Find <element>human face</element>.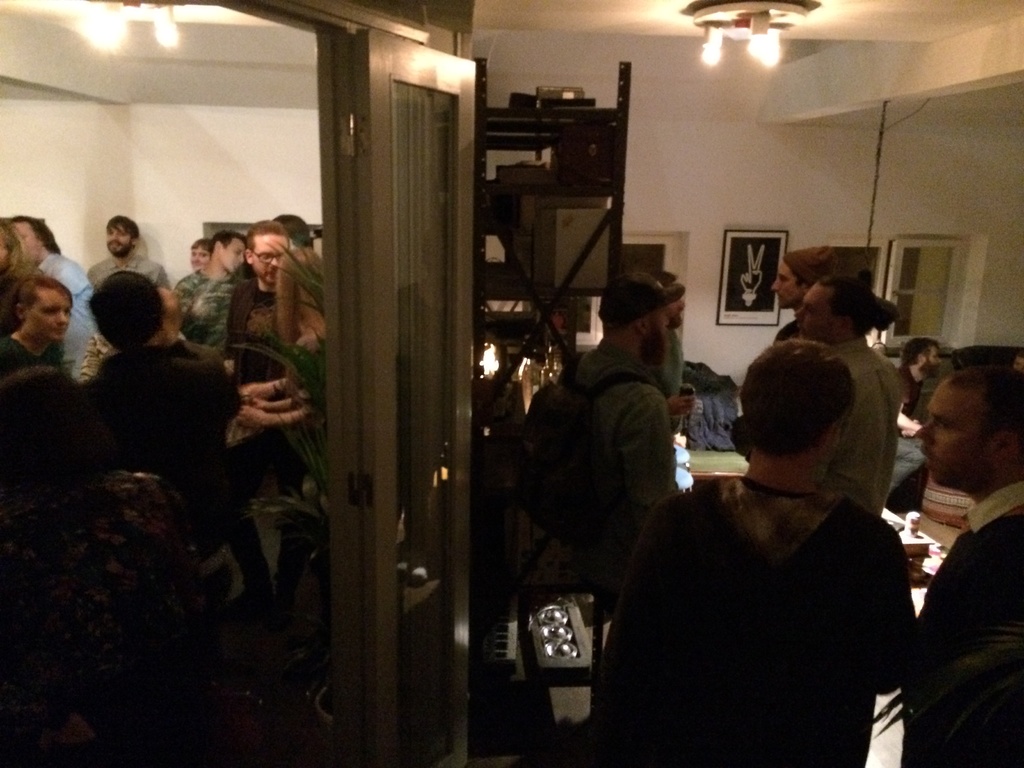
x1=771 y1=260 x2=794 y2=306.
